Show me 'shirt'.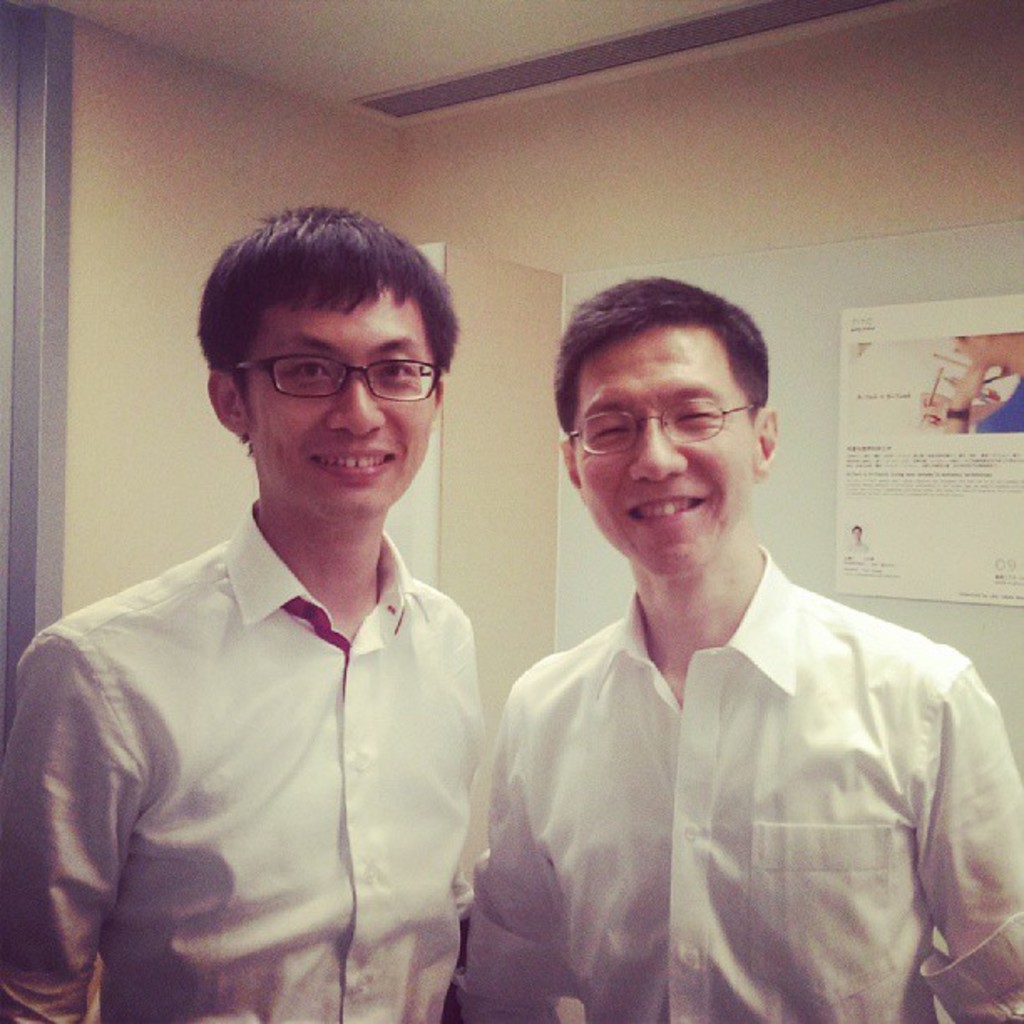
'shirt' is here: crop(0, 495, 485, 1022).
